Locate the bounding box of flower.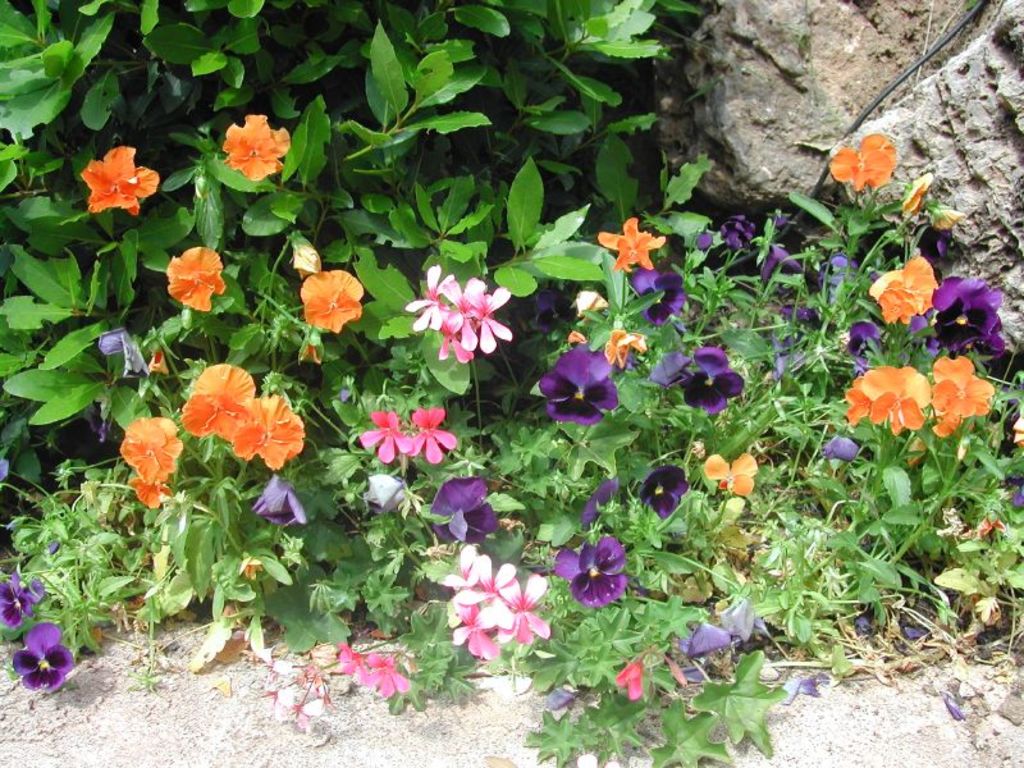
Bounding box: [x1=83, y1=142, x2=163, y2=215].
